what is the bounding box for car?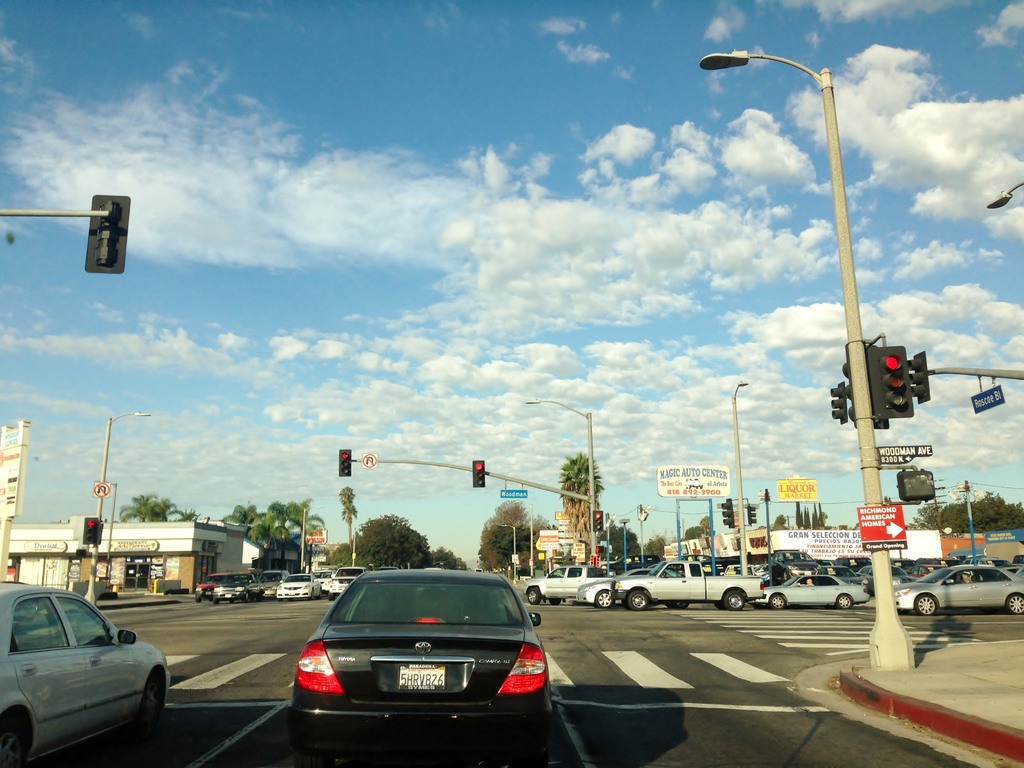
[747,573,868,609].
